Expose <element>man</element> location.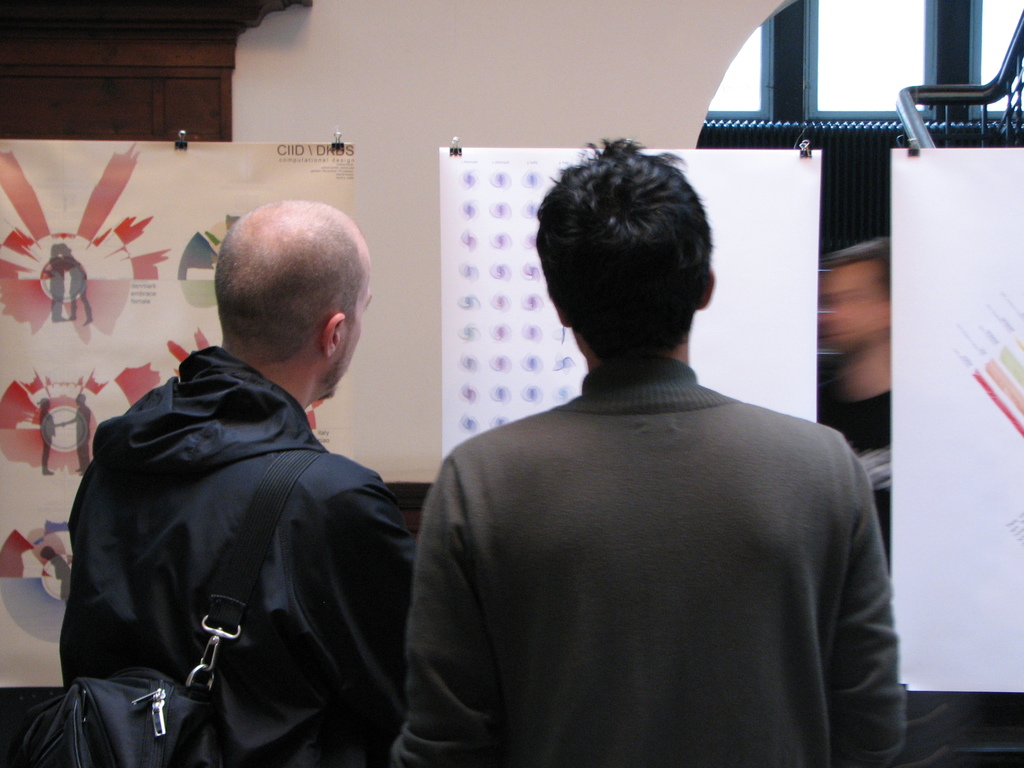
Exposed at 392, 148, 913, 751.
